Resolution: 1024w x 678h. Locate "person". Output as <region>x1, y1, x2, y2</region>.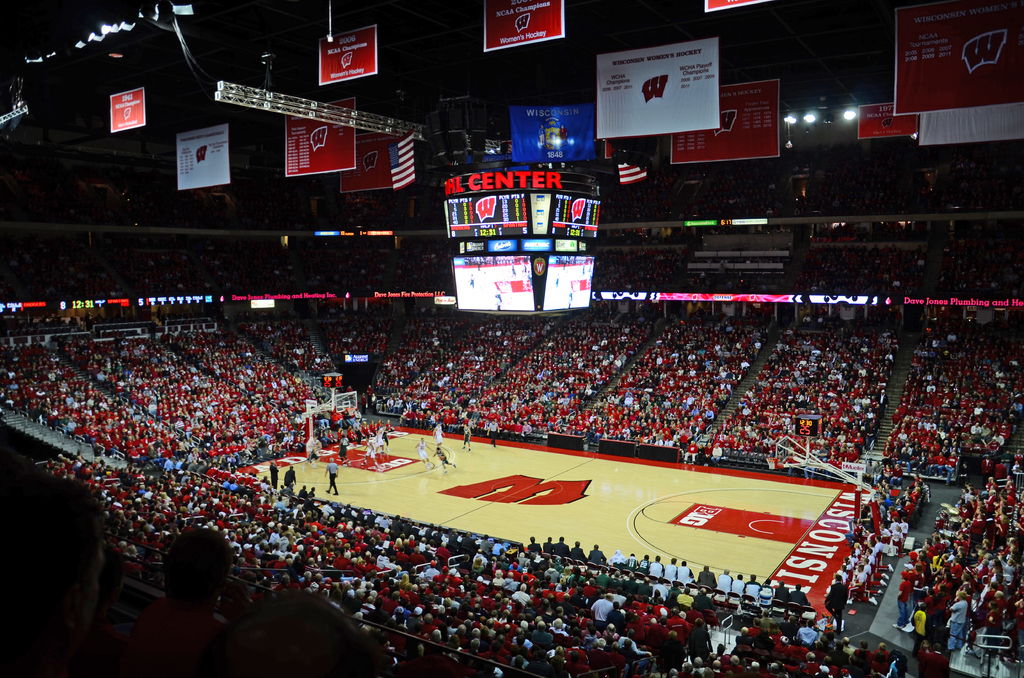
<region>117, 526, 227, 677</region>.
